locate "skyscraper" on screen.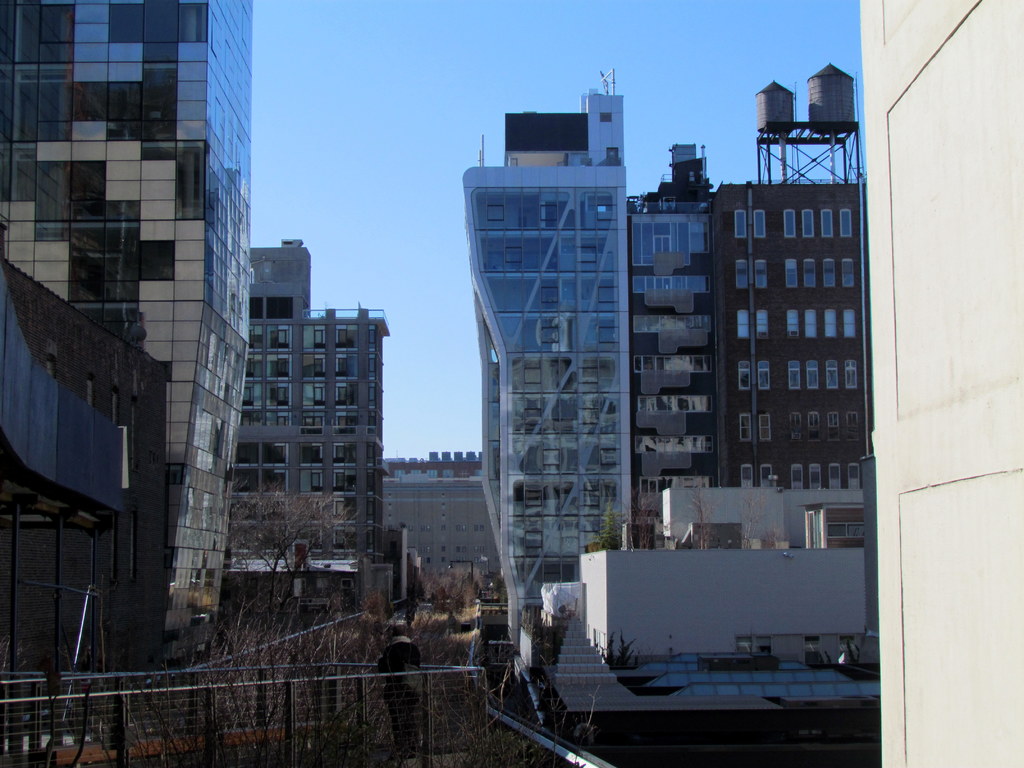
On screen at l=710, t=178, r=871, b=536.
